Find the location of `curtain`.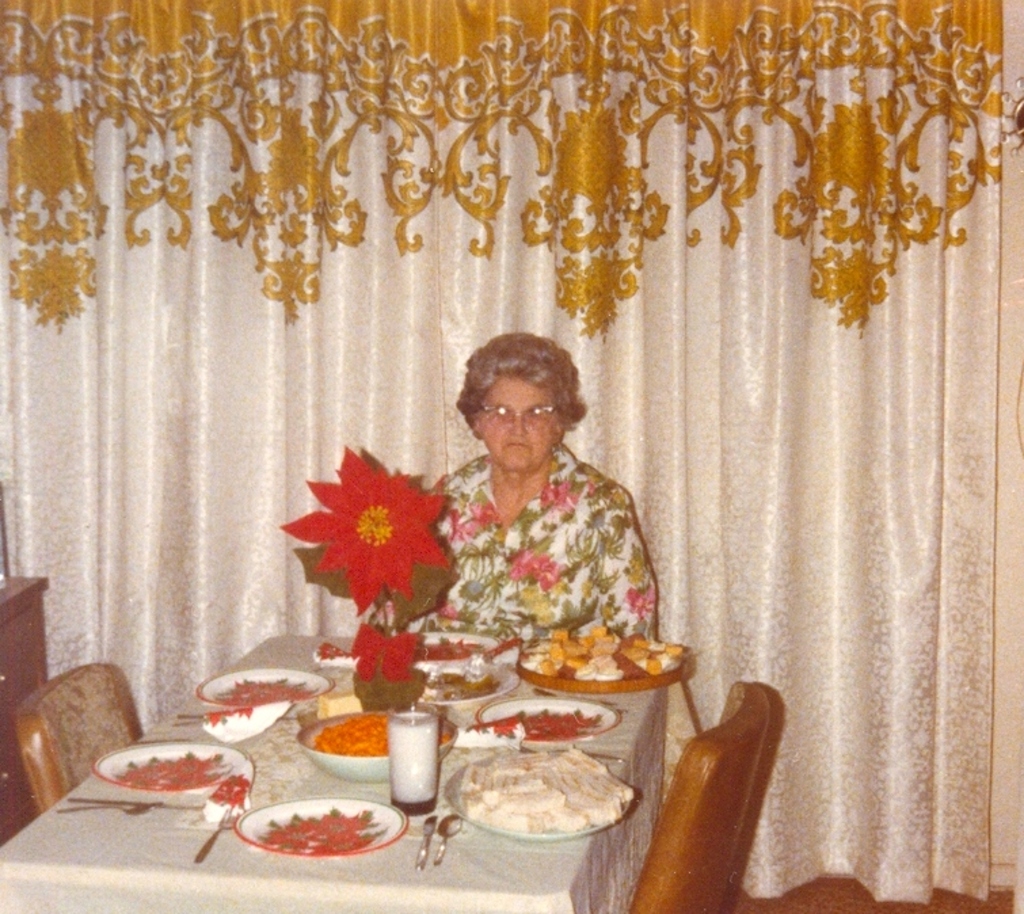
Location: <bbox>0, 0, 1023, 913</bbox>.
